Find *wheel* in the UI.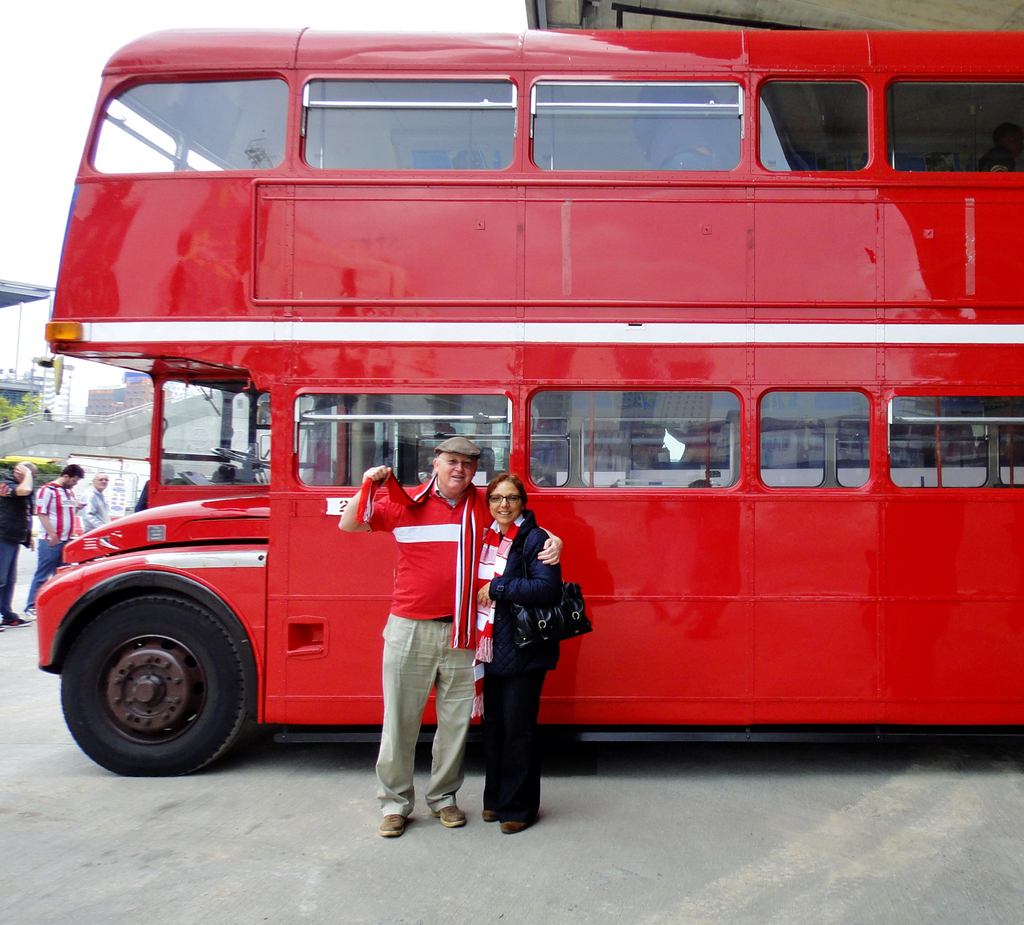
UI element at x1=56, y1=592, x2=250, y2=778.
